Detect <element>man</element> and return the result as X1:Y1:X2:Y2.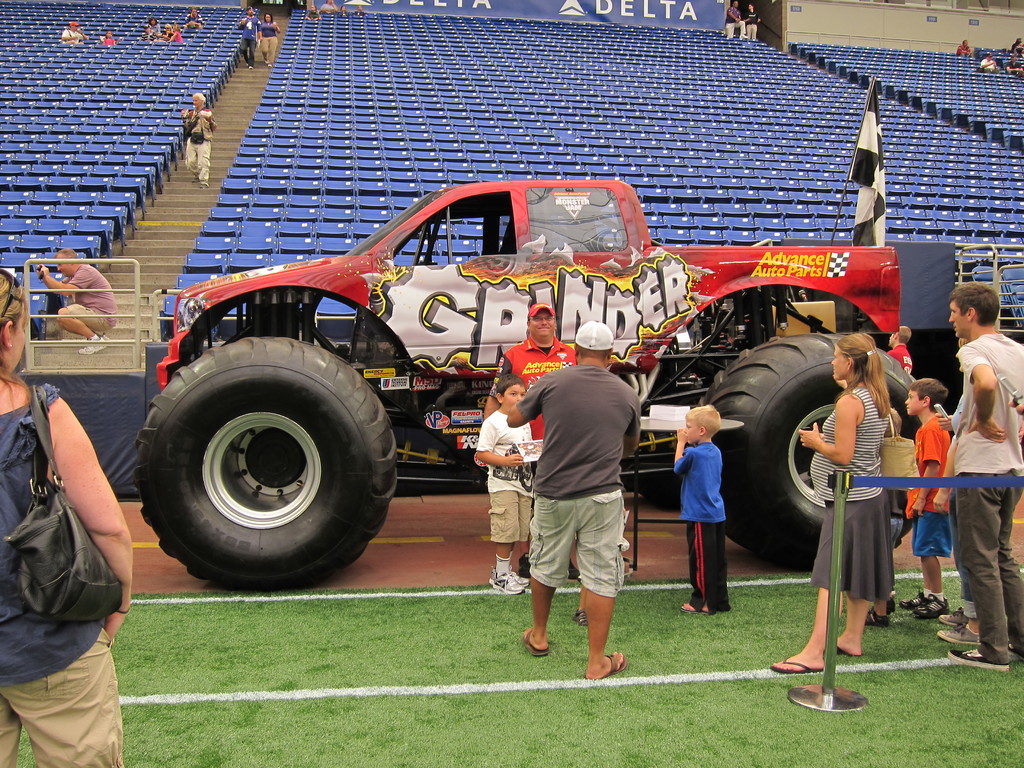
62:22:81:46.
